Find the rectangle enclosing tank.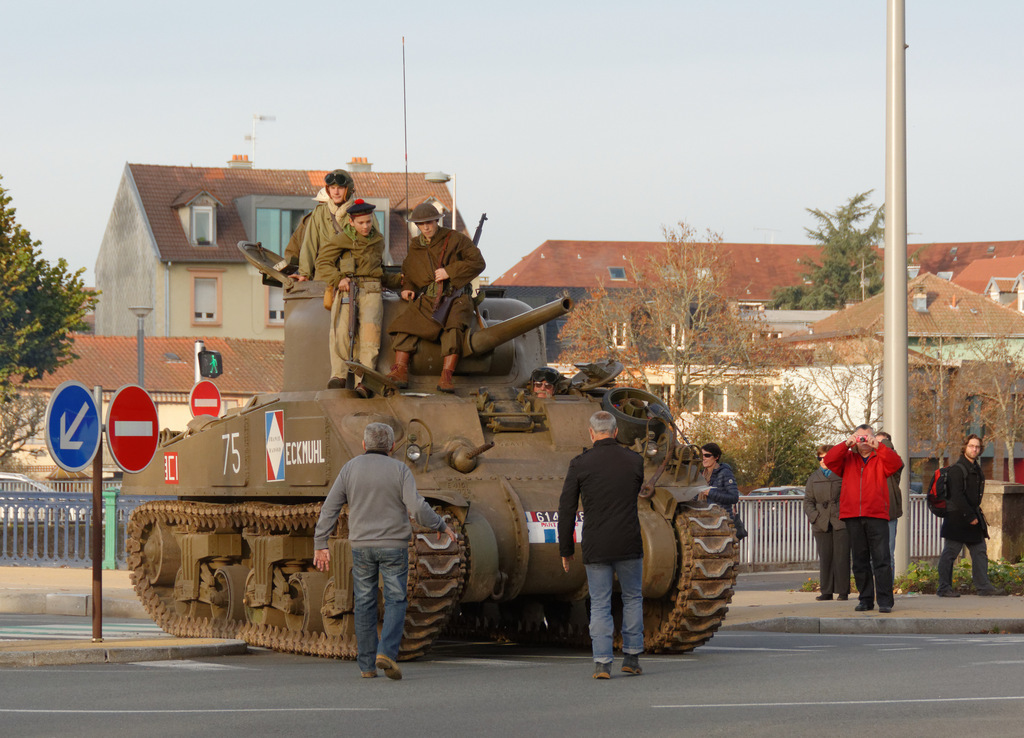
<box>125,37,743,654</box>.
